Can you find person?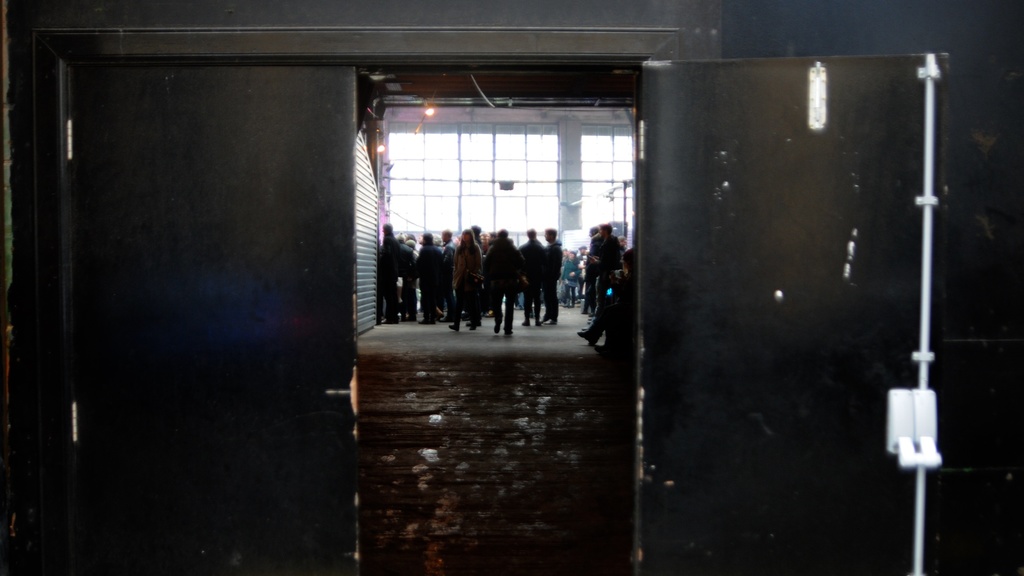
Yes, bounding box: 537 233 563 331.
